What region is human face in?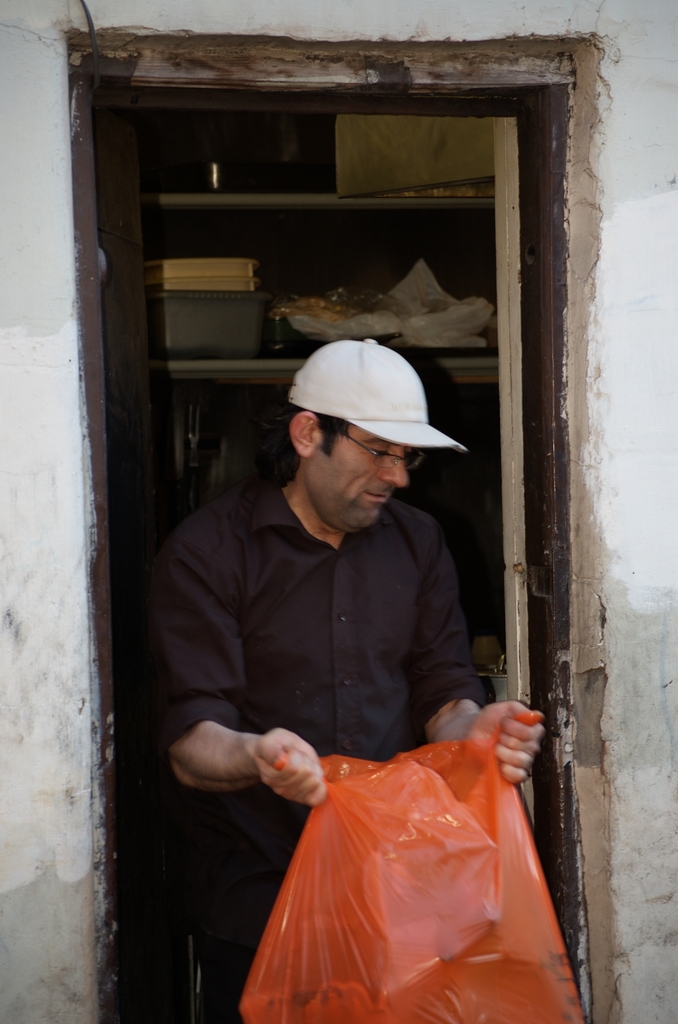
[left=310, top=424, right=409, bottom=535].
